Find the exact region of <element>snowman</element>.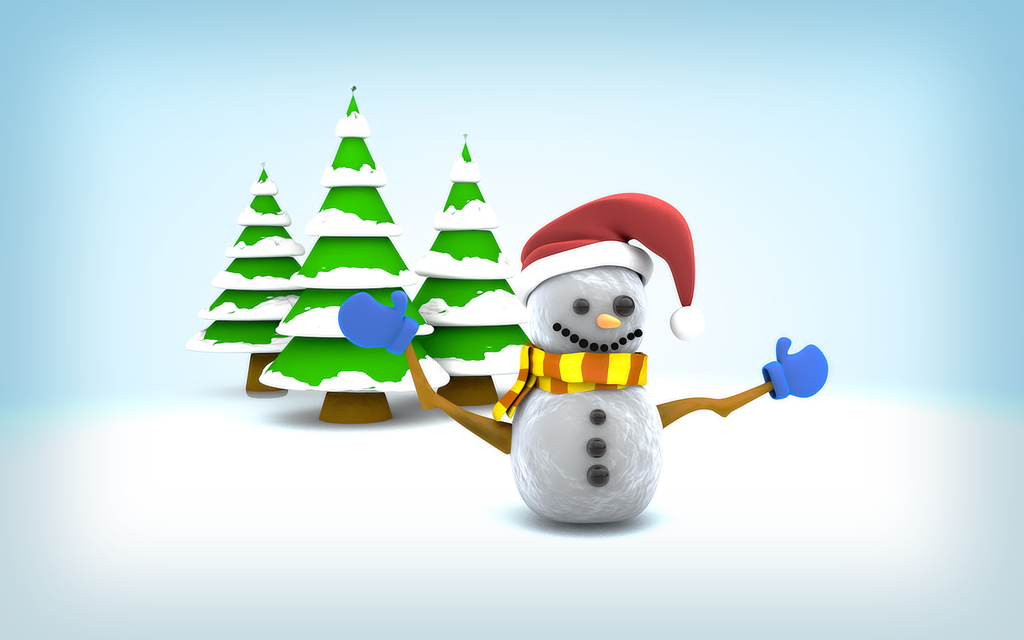
Exact region: box=[506, 234, 698, 527].
